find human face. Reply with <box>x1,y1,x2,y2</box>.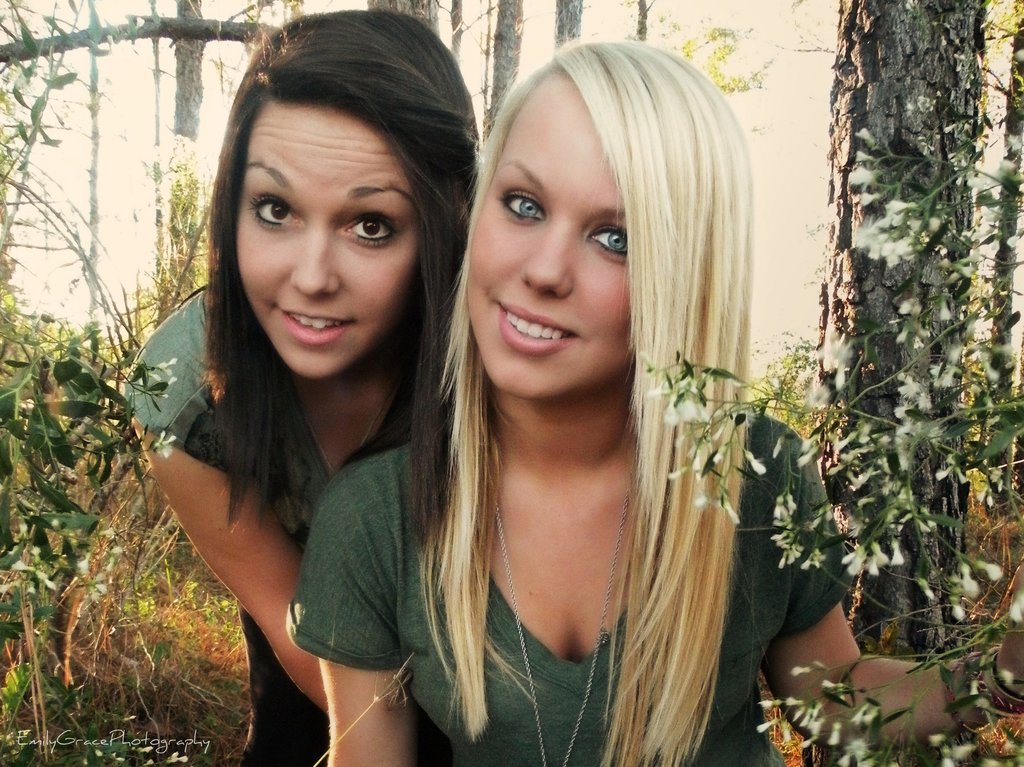
<box>465,74,630,399</box>.
